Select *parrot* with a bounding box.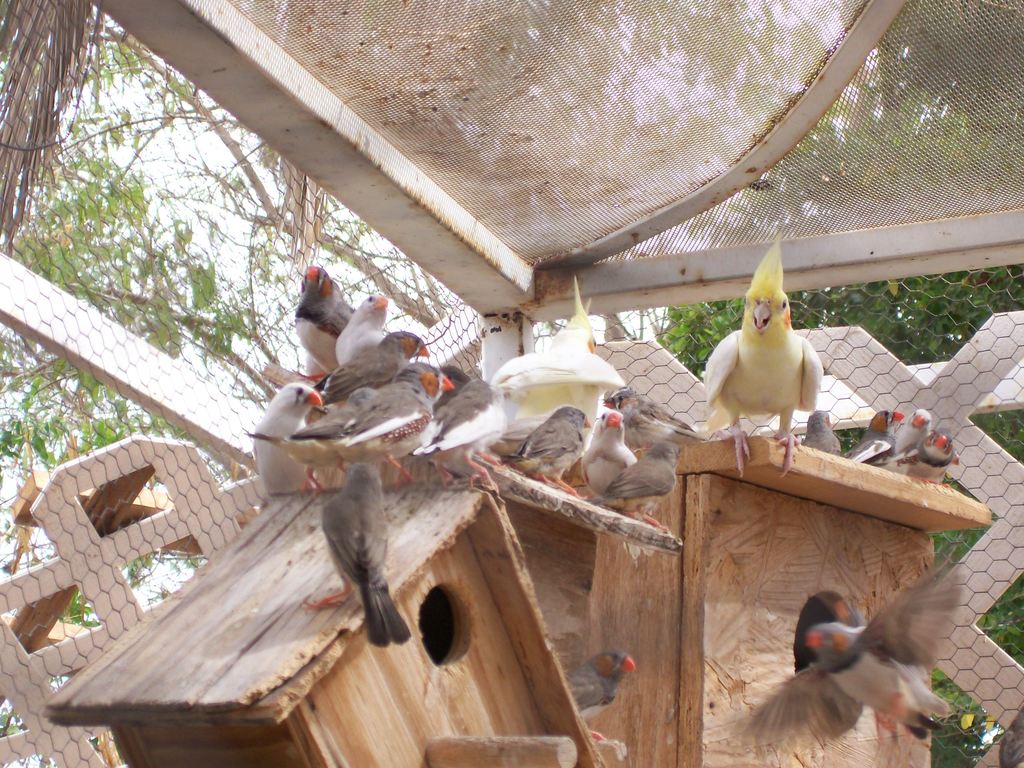
<box>305,454,433,657</box>.
